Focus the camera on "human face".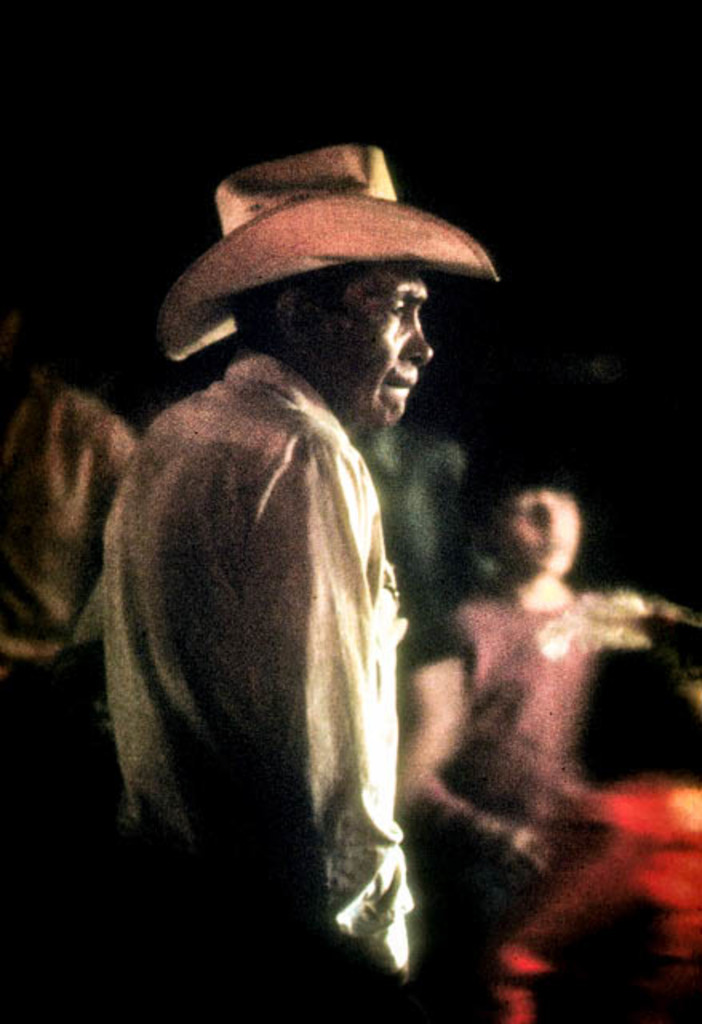
Focus region: region(494, 490, 579, 589).
